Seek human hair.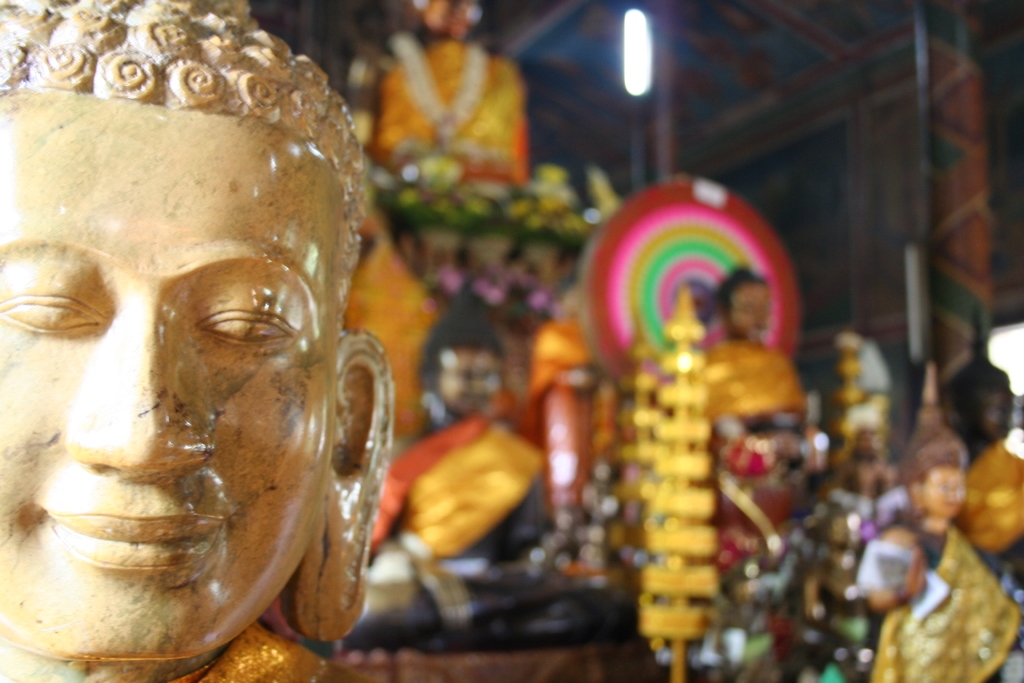
x1=717, y1=265, x2=769, y2=324.
